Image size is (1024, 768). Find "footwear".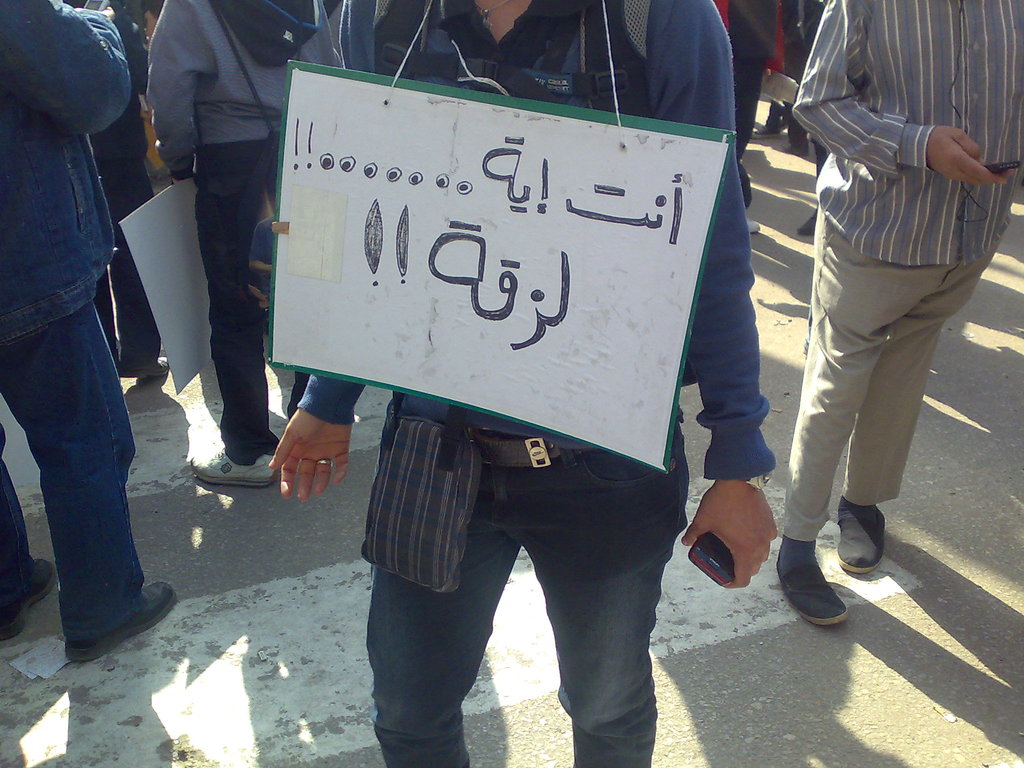
[754, 125, 779, 138].
